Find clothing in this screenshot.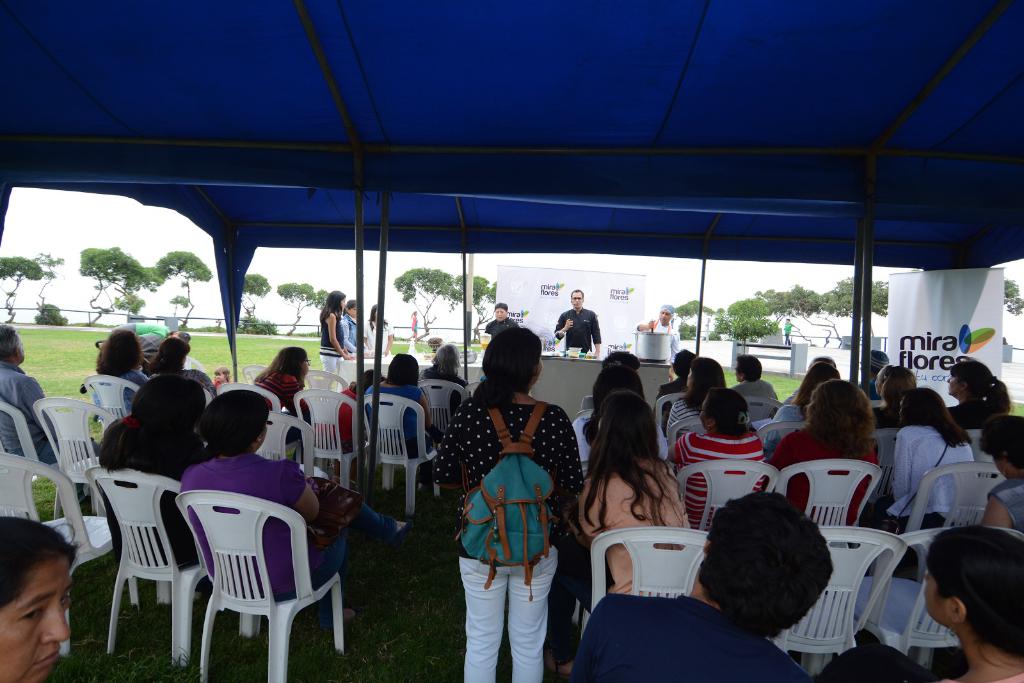
The bounding box for clothing is l=256, t=368, r=323, b=445.
